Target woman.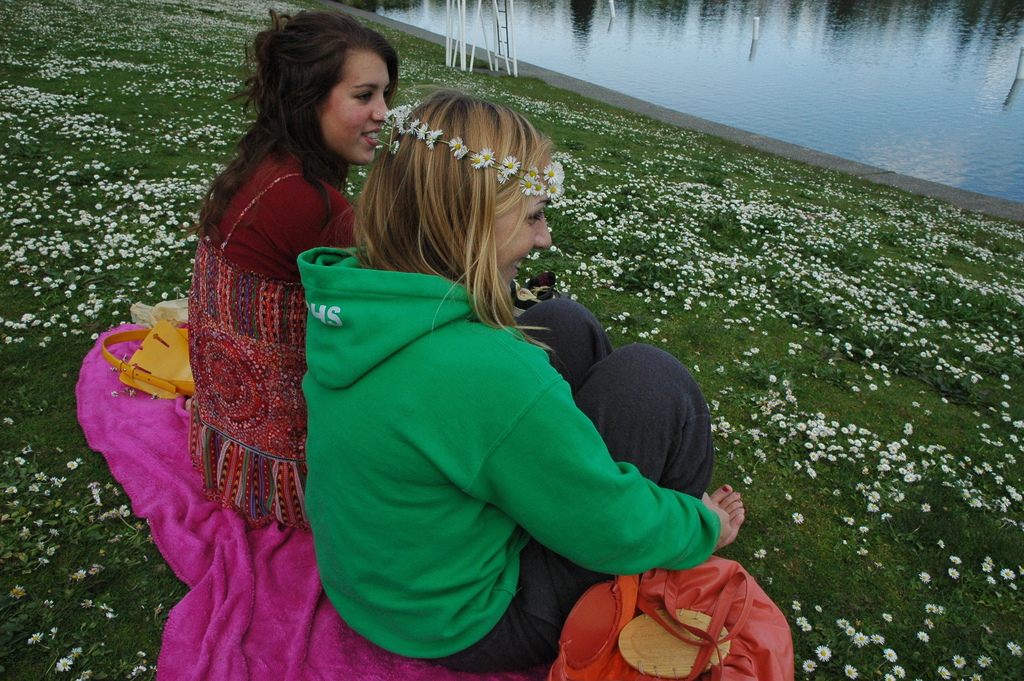
Target region: bbox=(150, 21, 374, 612).
